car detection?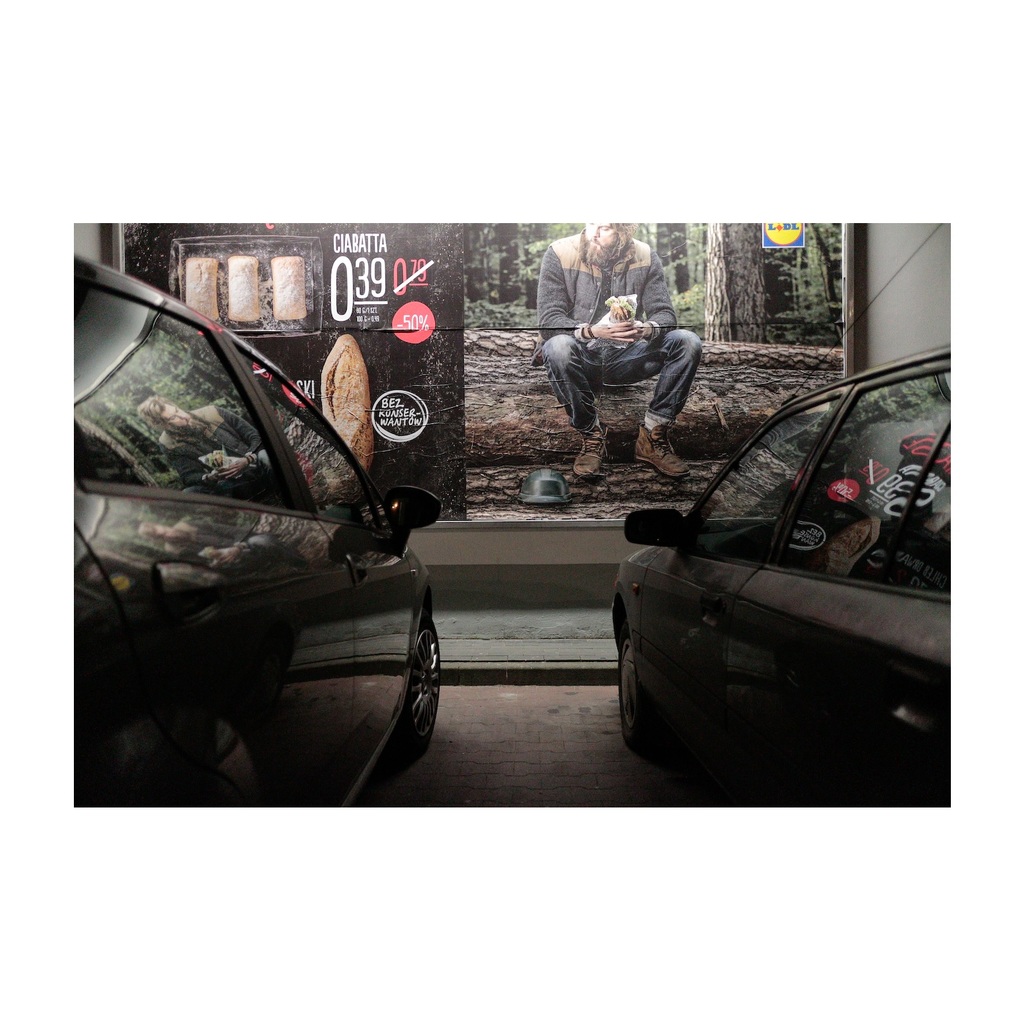
(x1=611, y1=226, x2=954, y2=807)
